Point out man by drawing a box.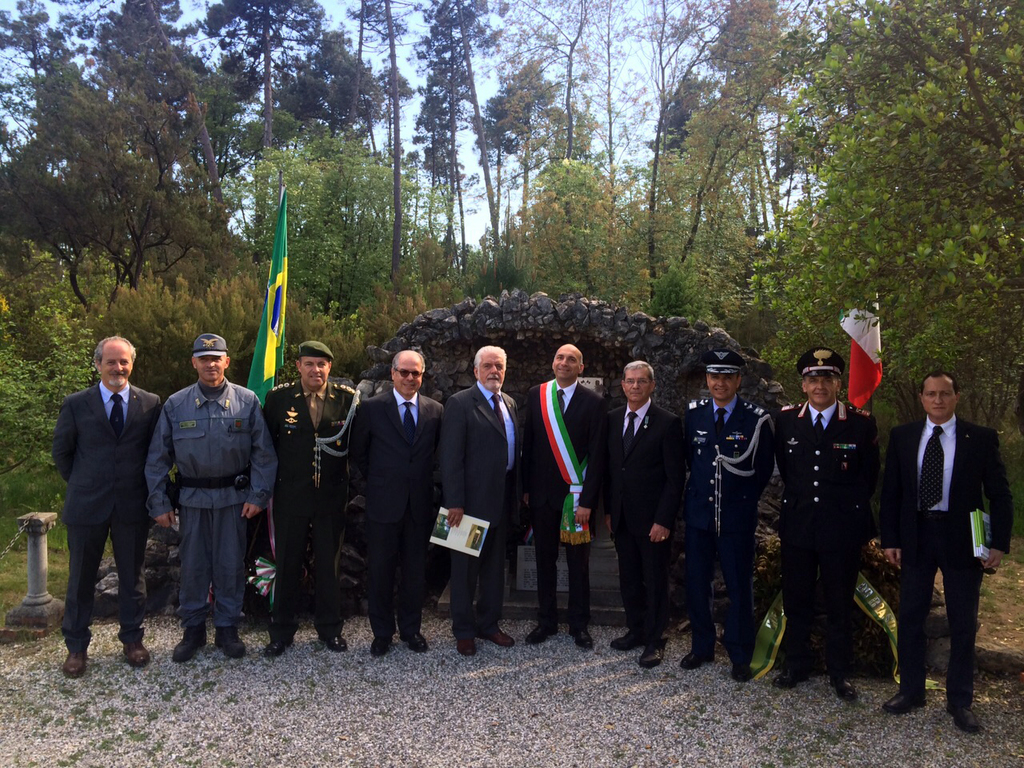
bbox=(774, 350, 886, 702).
